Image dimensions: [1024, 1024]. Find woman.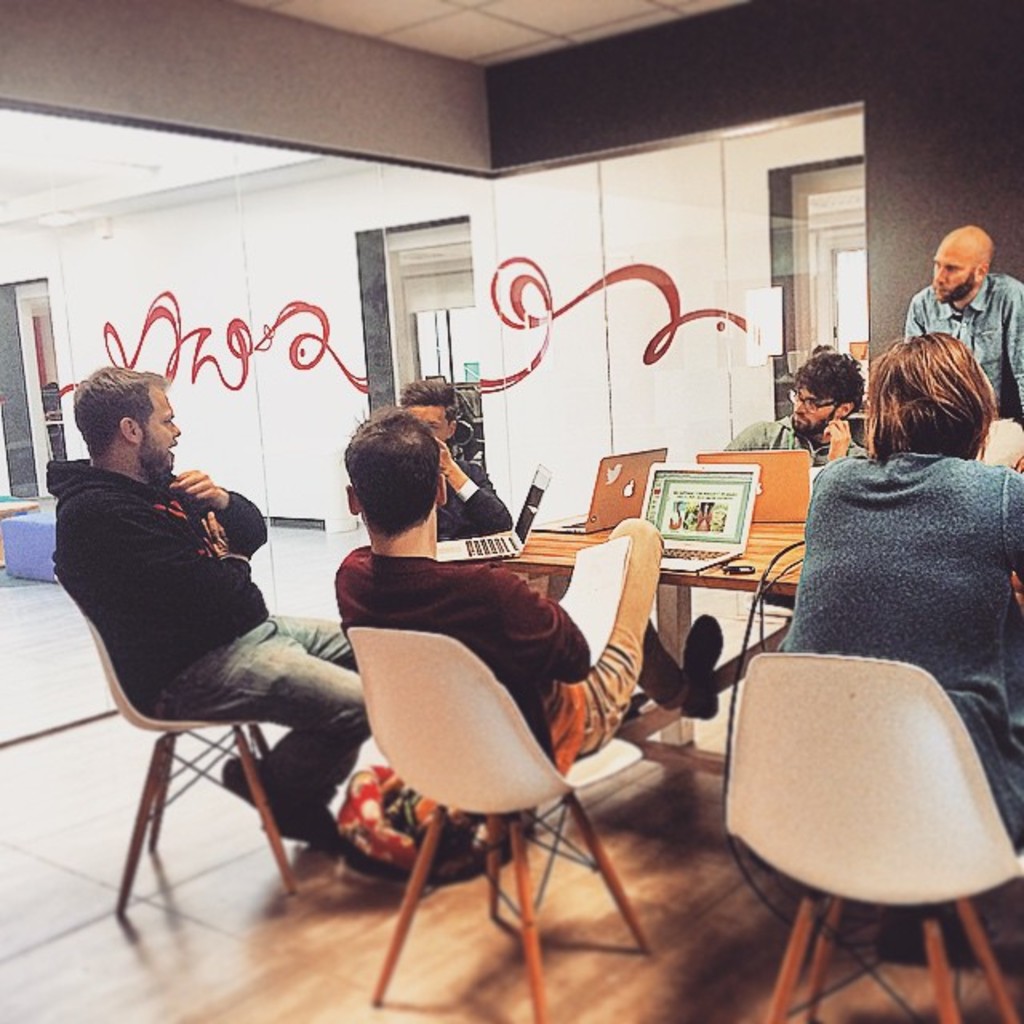
box=[778, 323, 1022, 854].
